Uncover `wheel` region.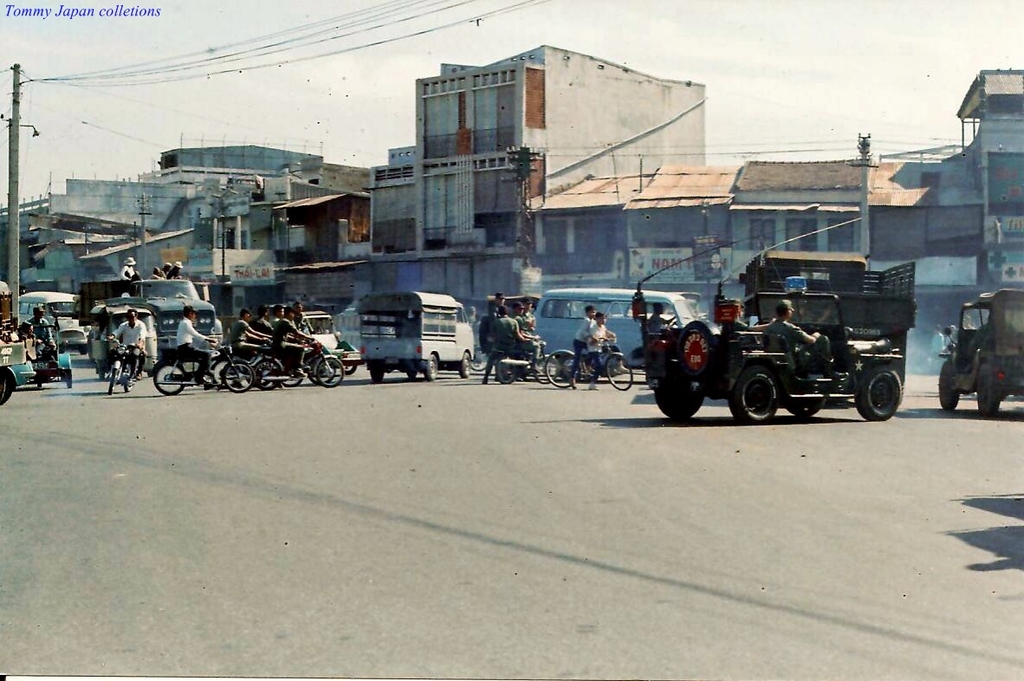
Uncovered: <bbox>939, 365, 965, 409</bbox>.
